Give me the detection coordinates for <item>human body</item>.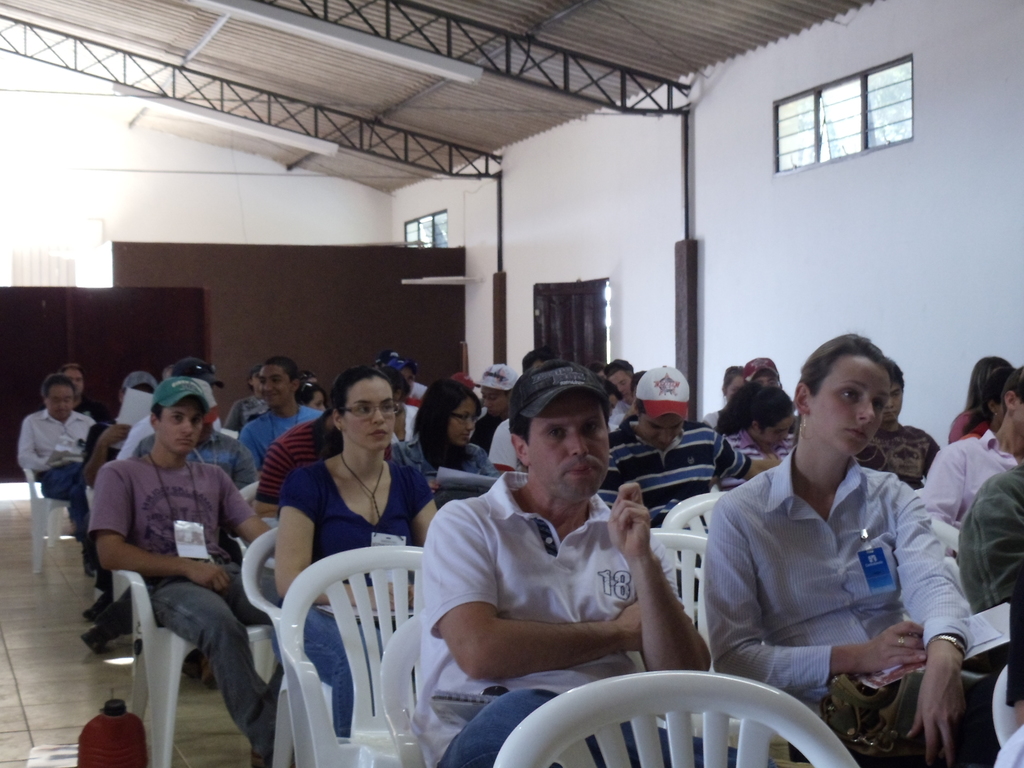
locate(856, 421, 942, 490).
